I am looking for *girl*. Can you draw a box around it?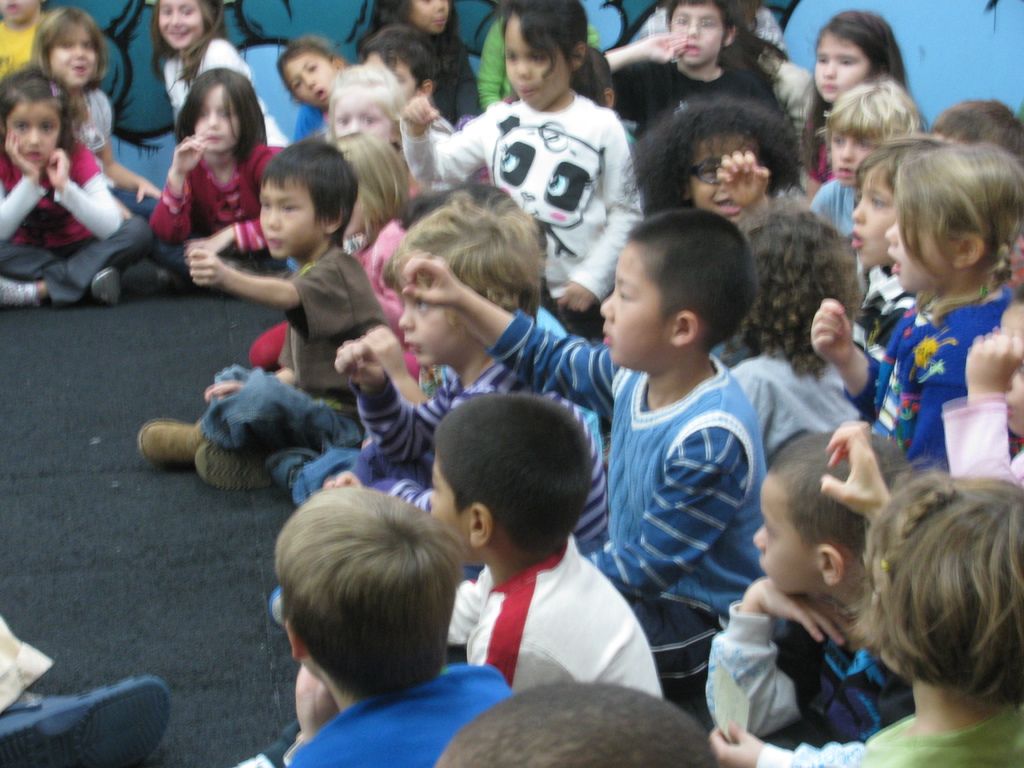
Sure, the bounding box is bbox=[159, 0, 300, 143].
